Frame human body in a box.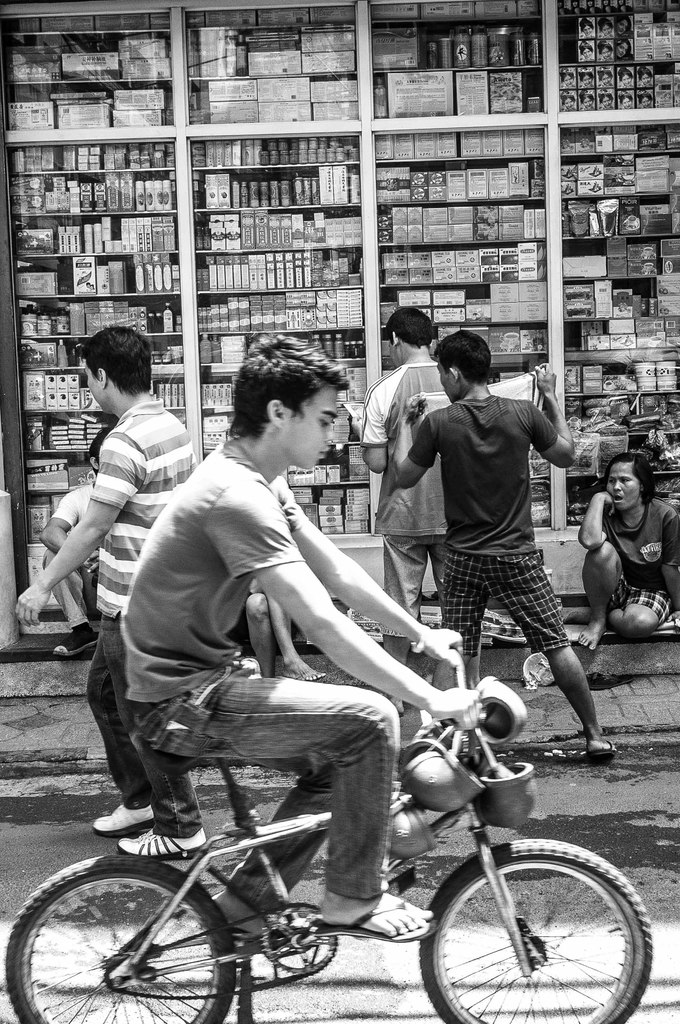
x1=394 y1=367 x2=618 y2=758.
